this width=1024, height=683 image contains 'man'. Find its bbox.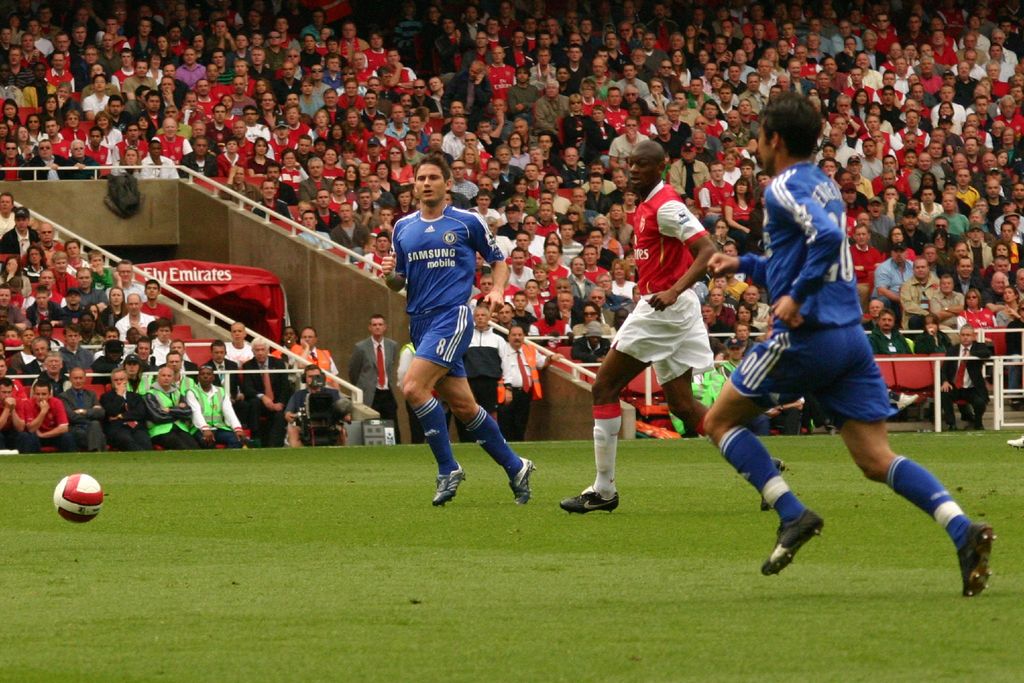
101,99,131,131.
